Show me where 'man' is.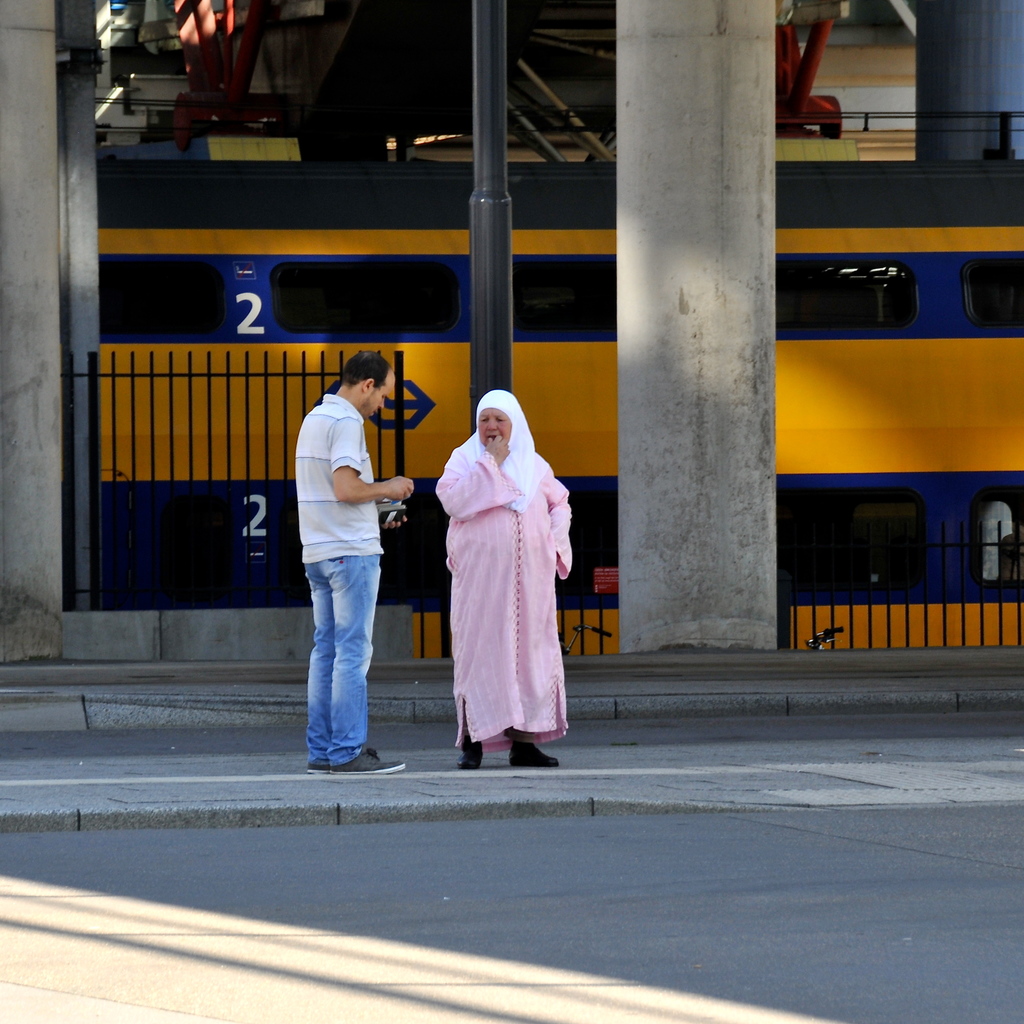
'man' is at [left=280, top=339, right=422, bottom=773].
